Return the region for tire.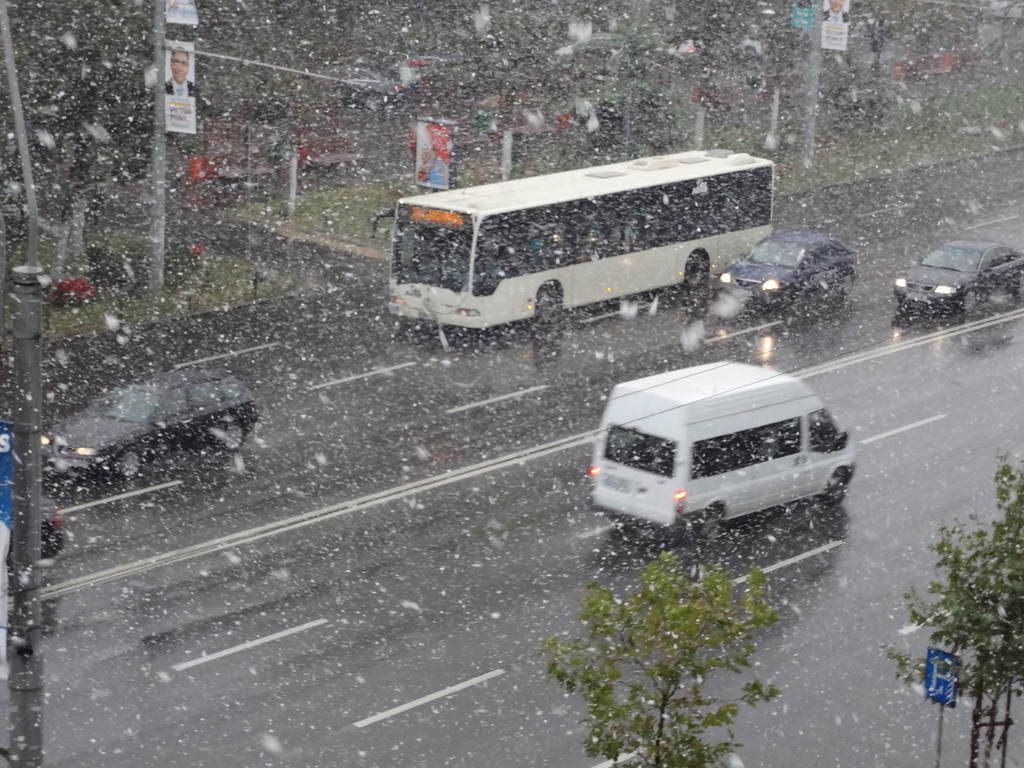
{"left": 118, "top": 446, "right": 140, "bottom": 478}.
